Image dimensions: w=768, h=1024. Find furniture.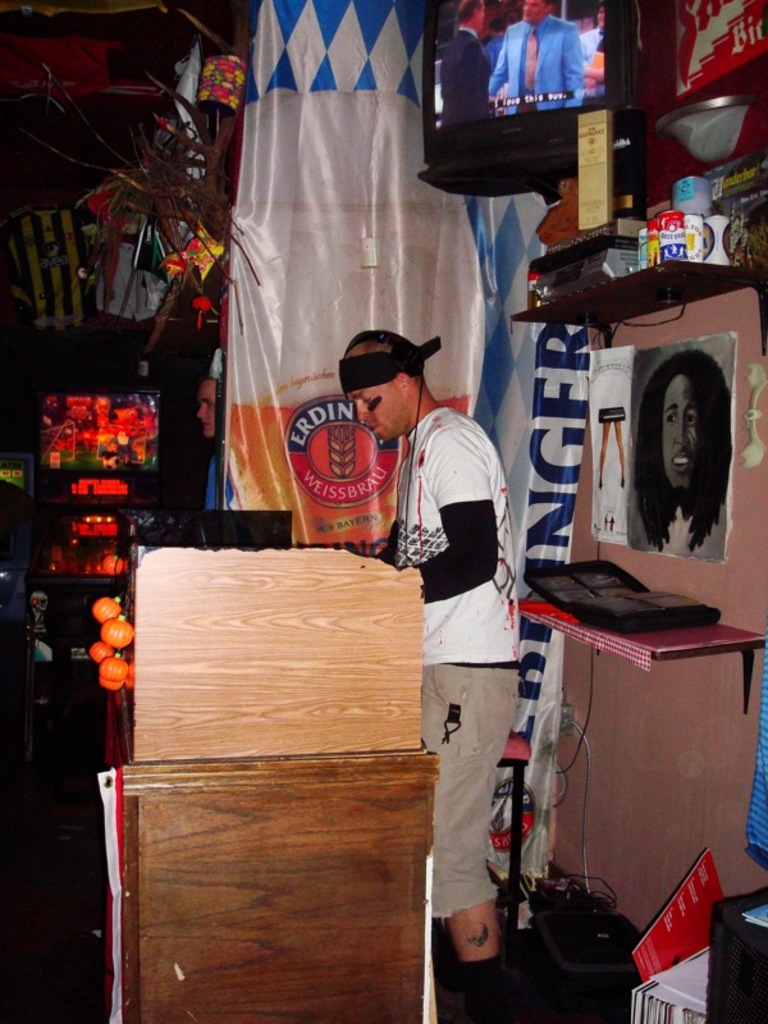
rect(100, 544, 438, 1023).
